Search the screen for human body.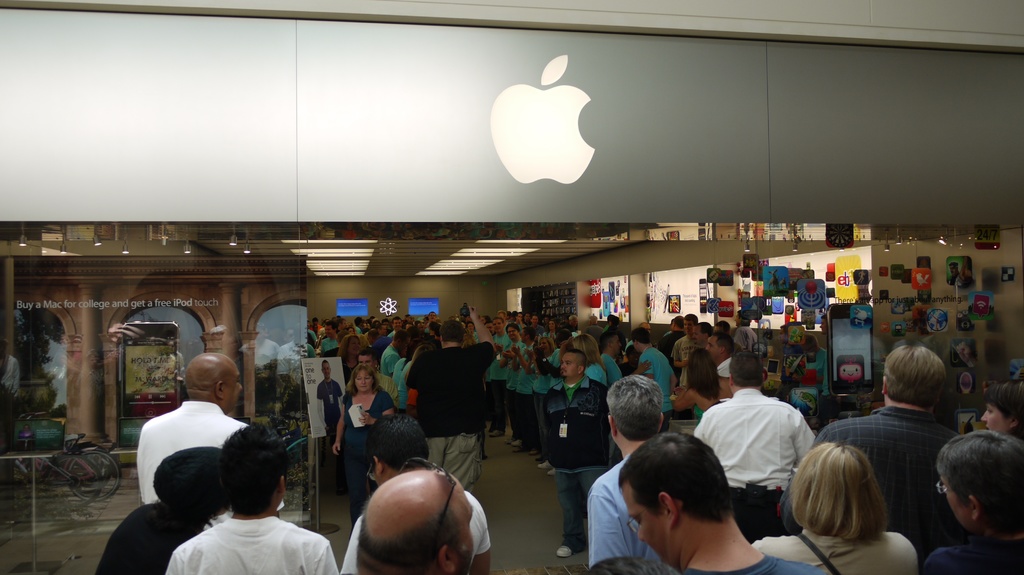
Found at <box>591,363,653,574</box>.
